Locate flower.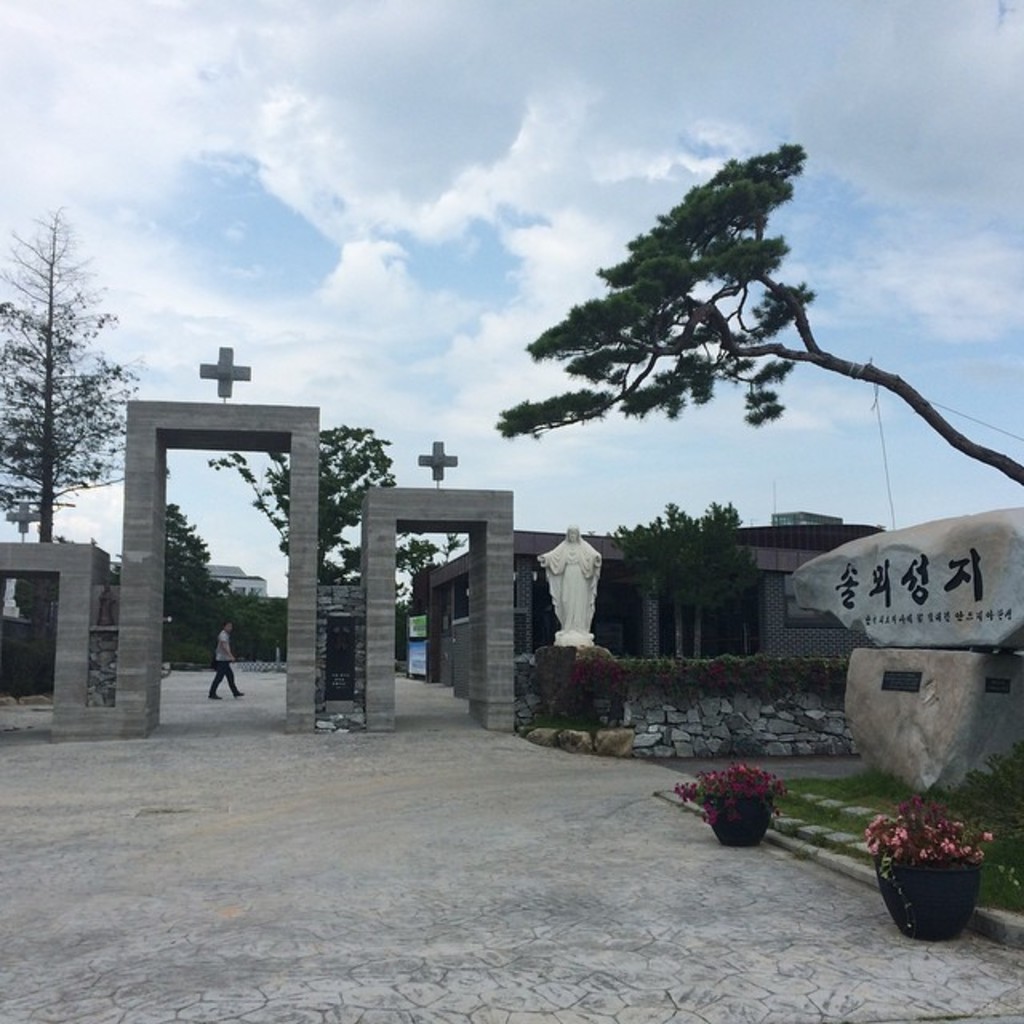
Bounding box: bbox=[981, 838, 990, 846].
